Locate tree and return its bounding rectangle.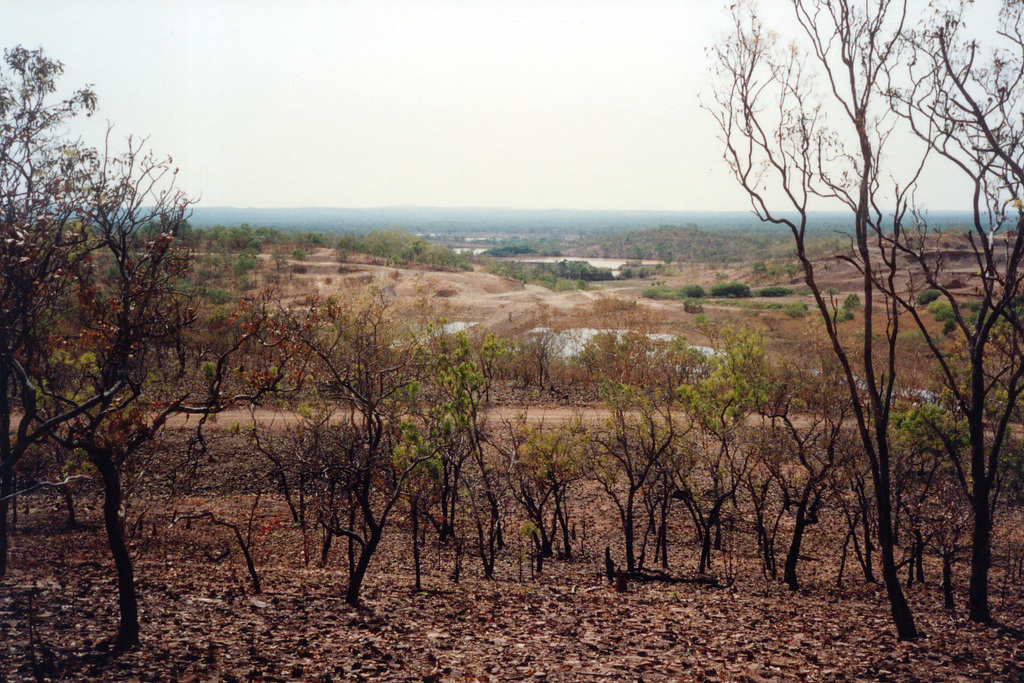
box(0, 38, 211, 655).
